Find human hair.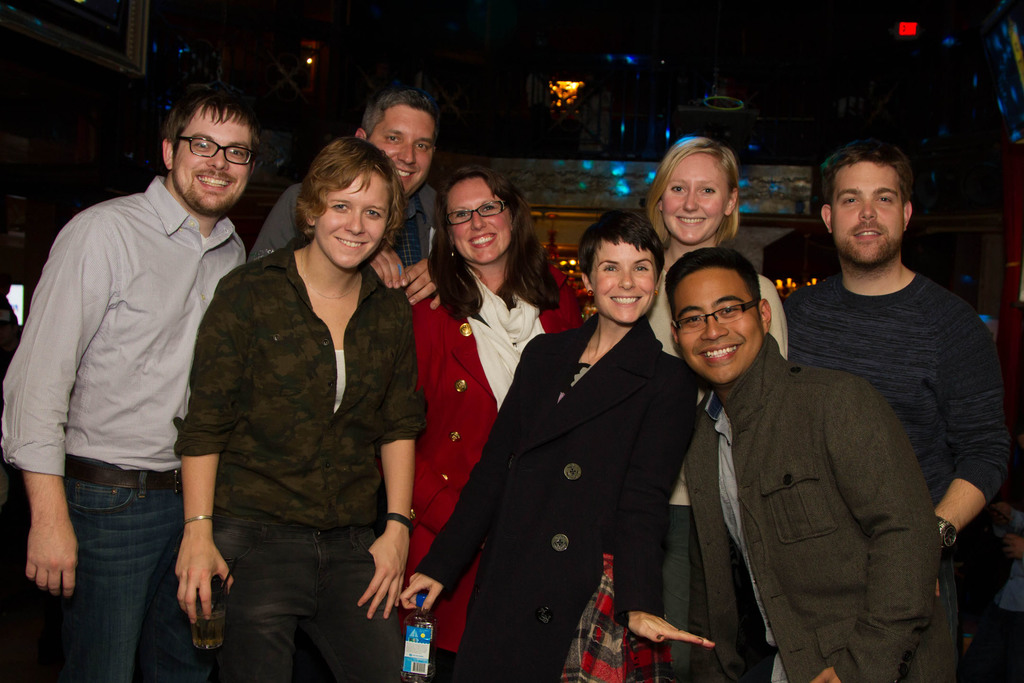
select_region(575, 207, 666, 286).
